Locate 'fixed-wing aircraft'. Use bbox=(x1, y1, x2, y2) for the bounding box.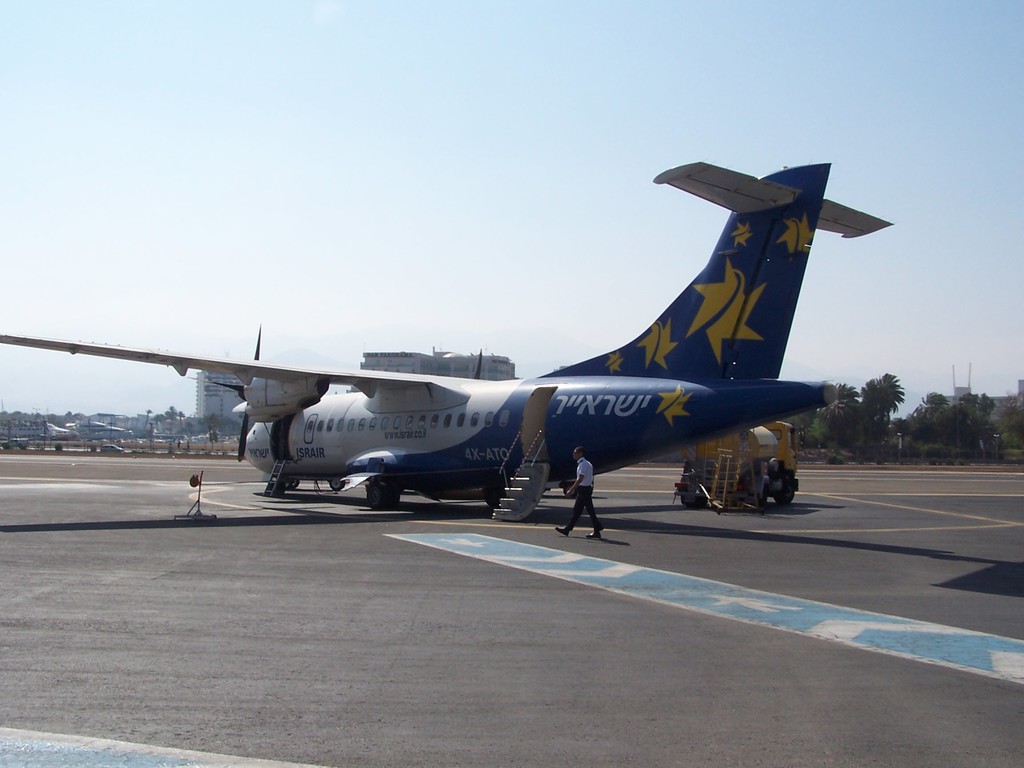
bbox=(0, 161, 900, 505).
